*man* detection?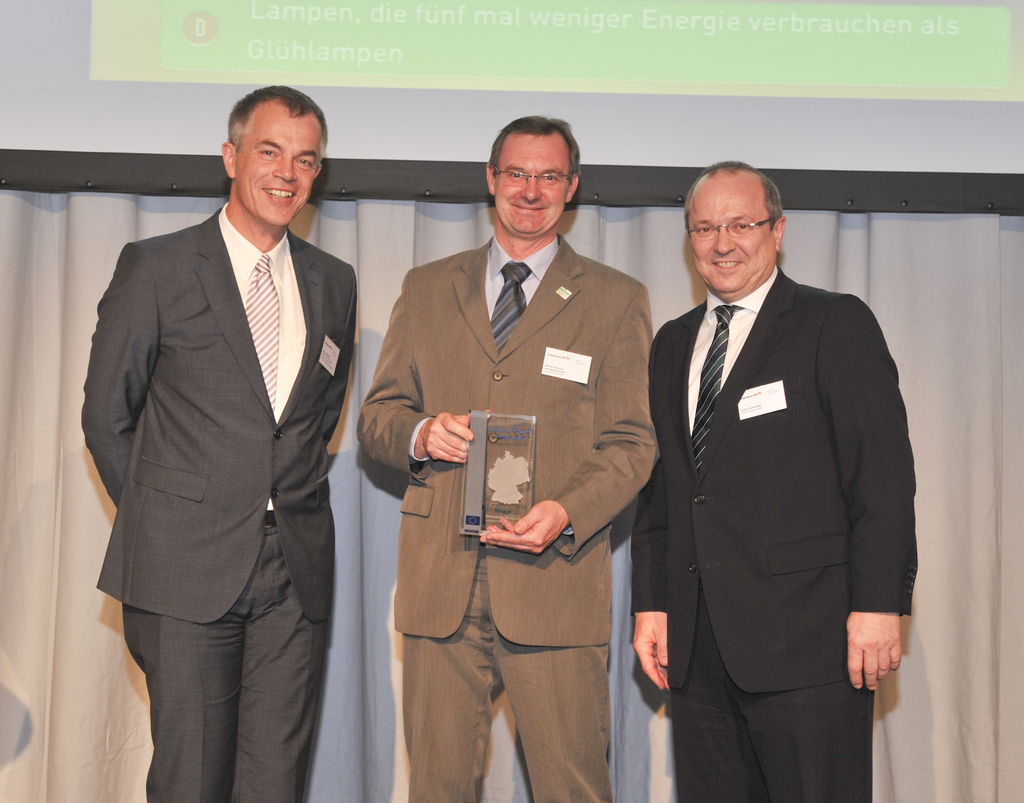
l=74, t=80, r=359, b=802
